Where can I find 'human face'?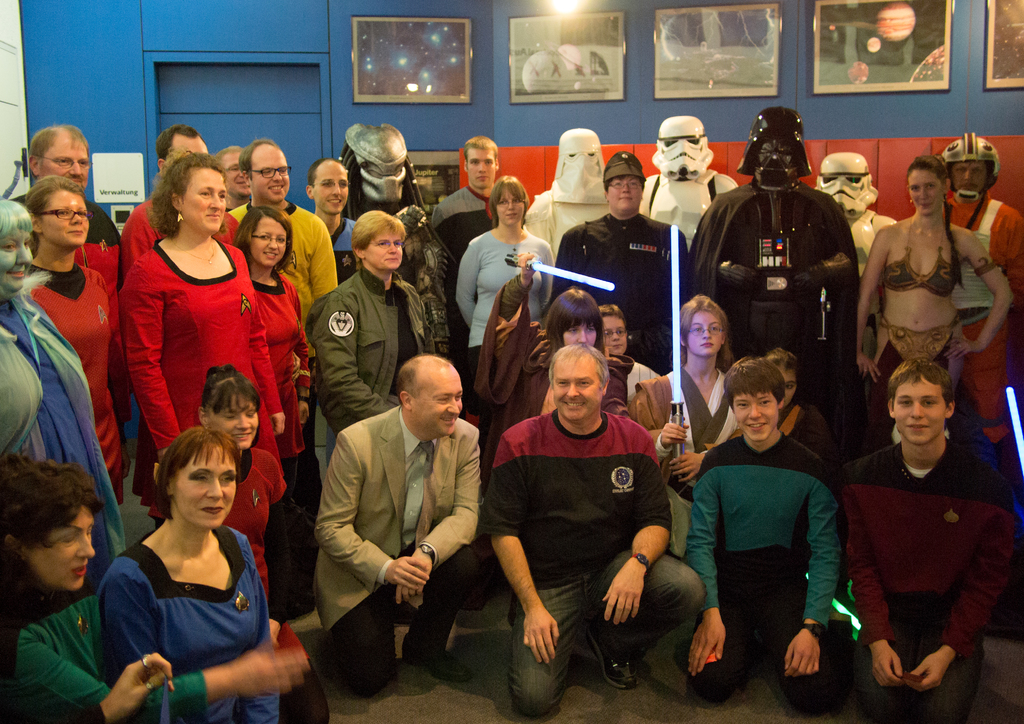
You can find it at (604, 316, 627, 356).
